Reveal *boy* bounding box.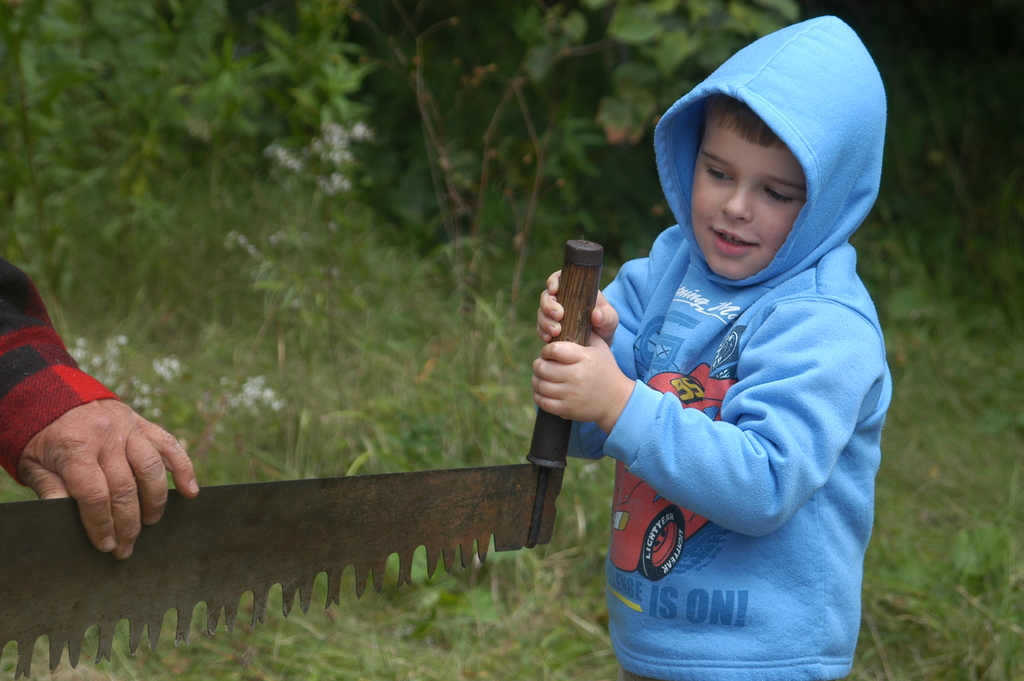
Revealed: rect(531, 16, 884, 680).
